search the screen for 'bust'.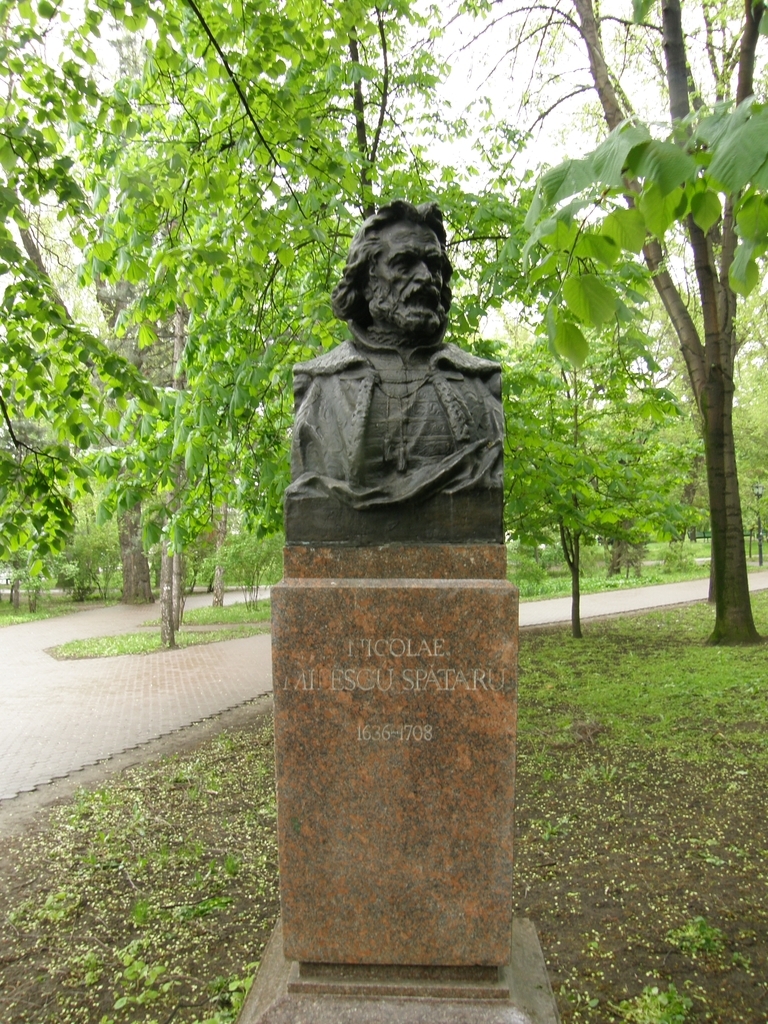
Found at (284,192,511,540).
